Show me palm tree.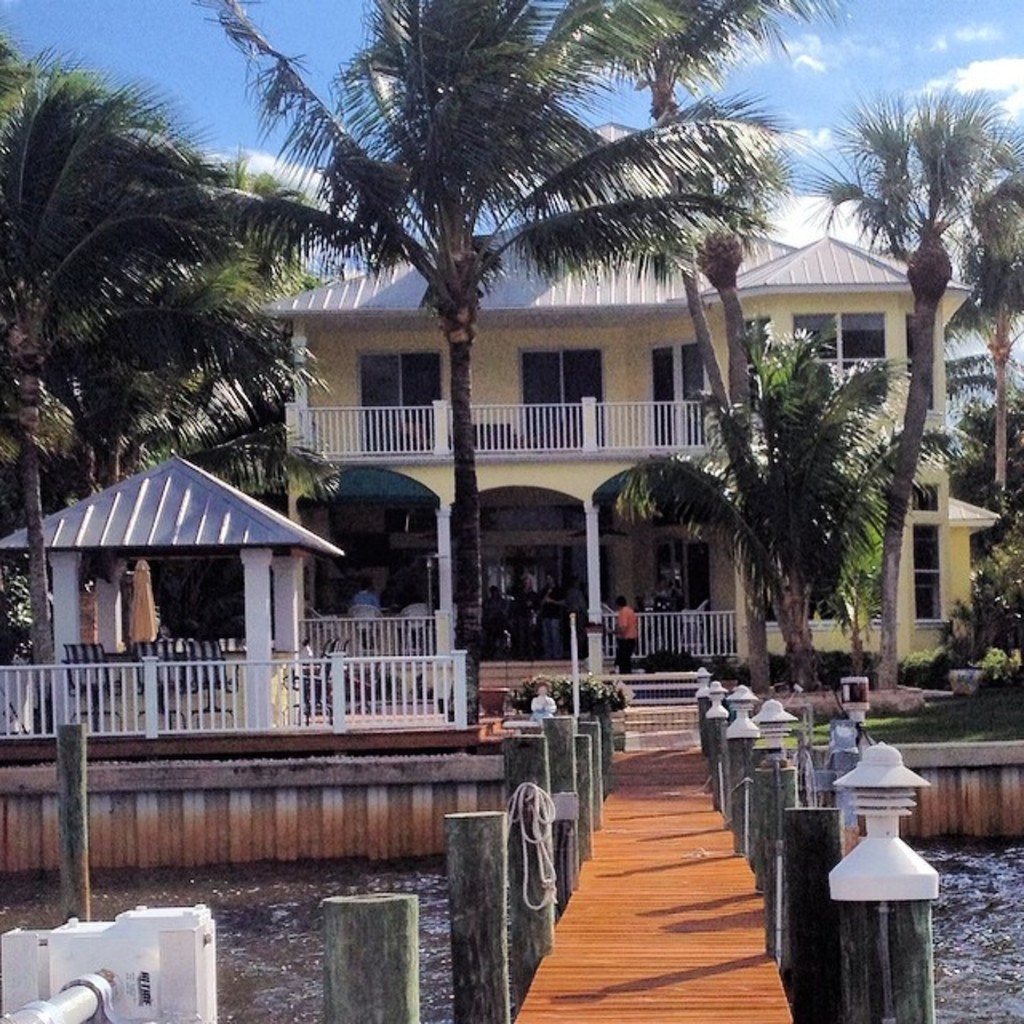
palm tree is here: region(0, 114, 170, 901).
